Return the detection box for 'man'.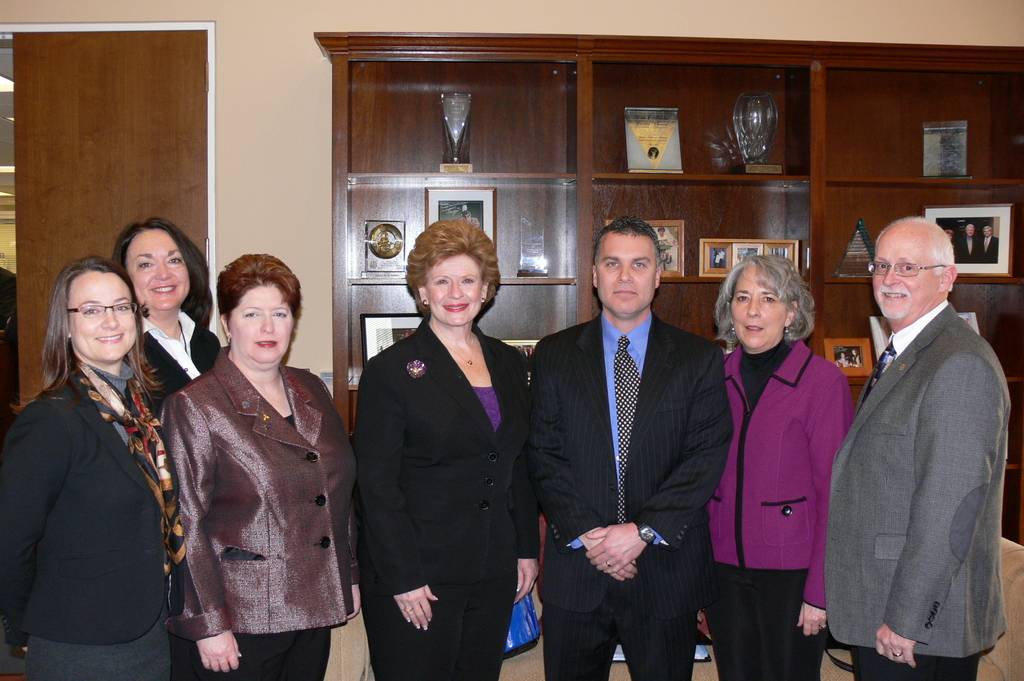
x1=952, y1=223, x2=981, y2=265.
